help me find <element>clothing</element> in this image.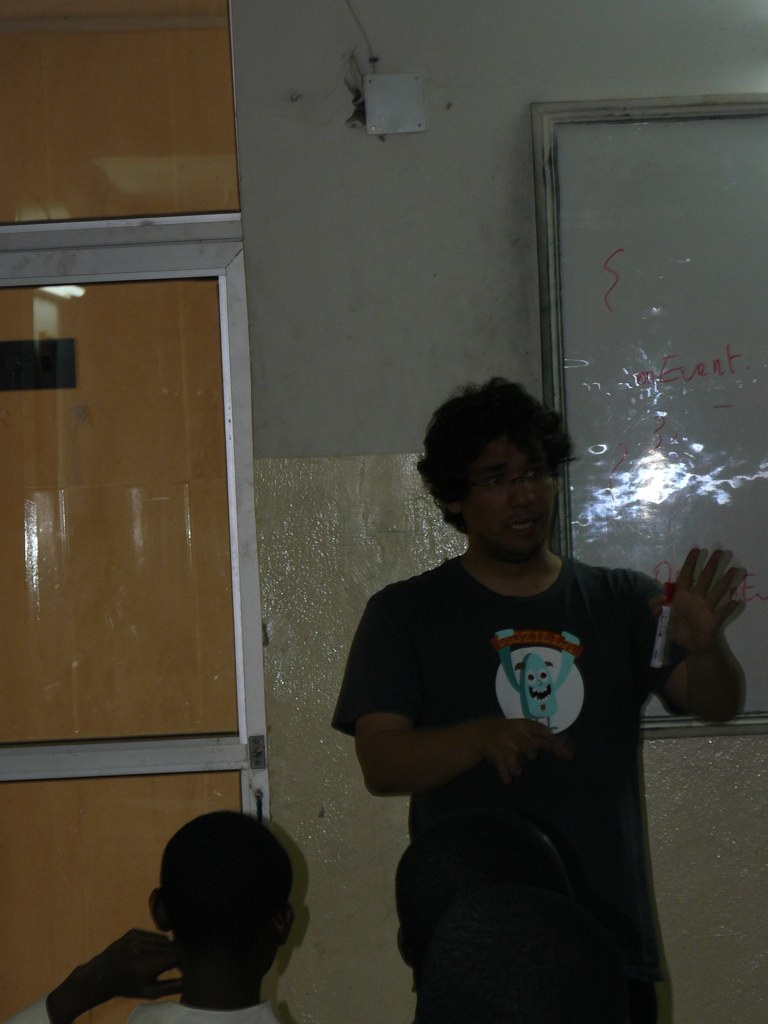
Found it: <bbox>2, 1002, 312, 1023</bbox>.
